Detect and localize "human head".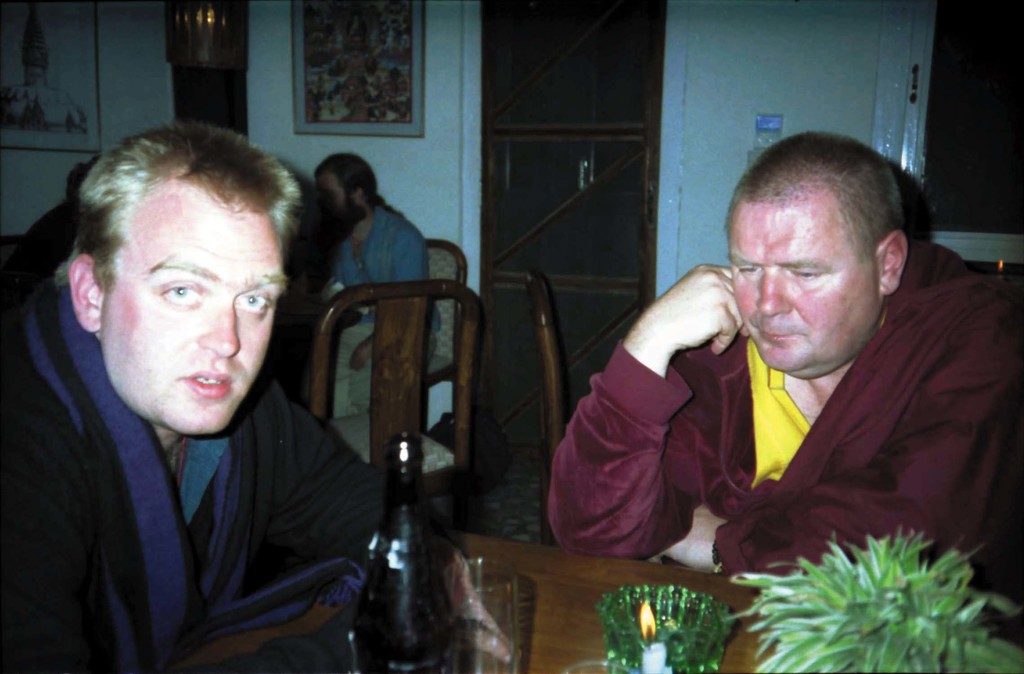
Localized at 312/153/380/217.
